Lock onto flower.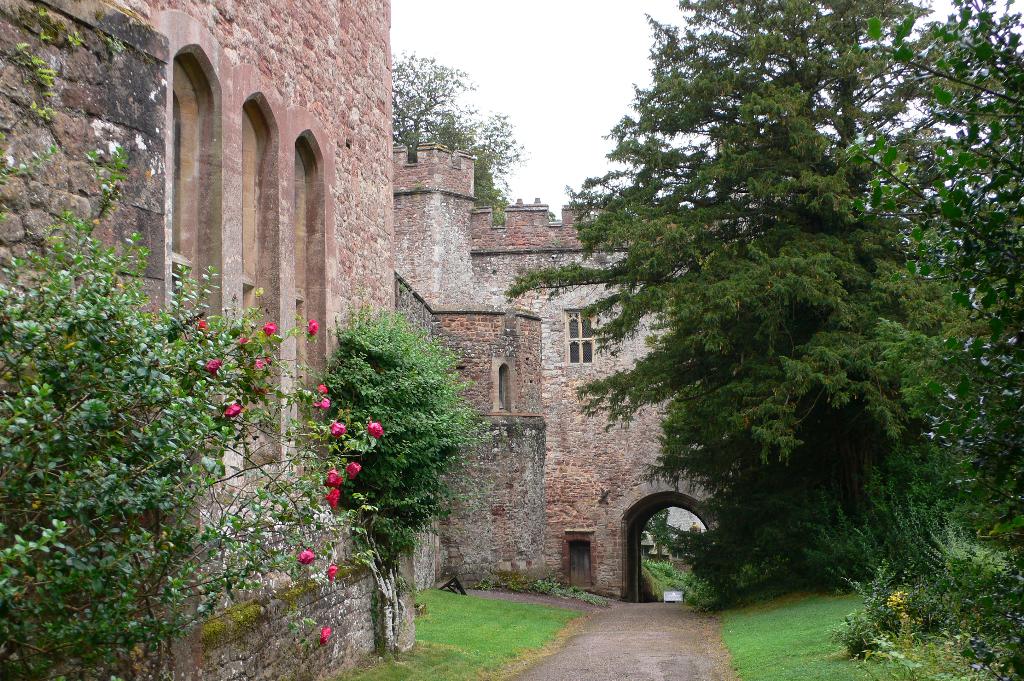
Locked: pyautogui.locateOnScreen(326, 421, 348, 436).
